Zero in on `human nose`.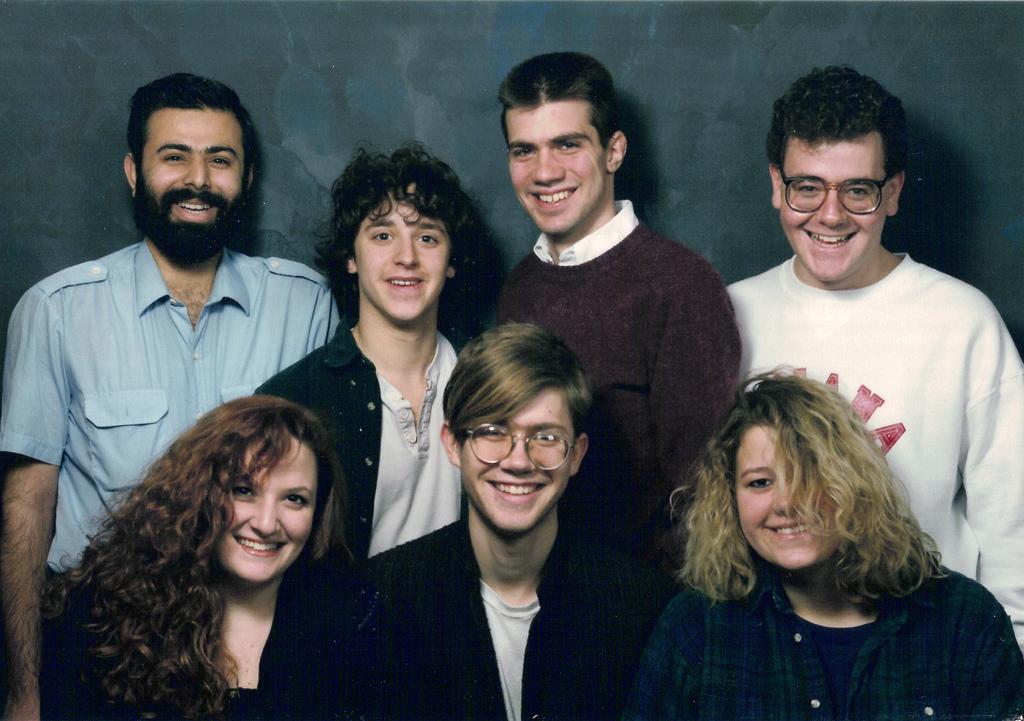
Zeroed in: 247:489:280:534.
